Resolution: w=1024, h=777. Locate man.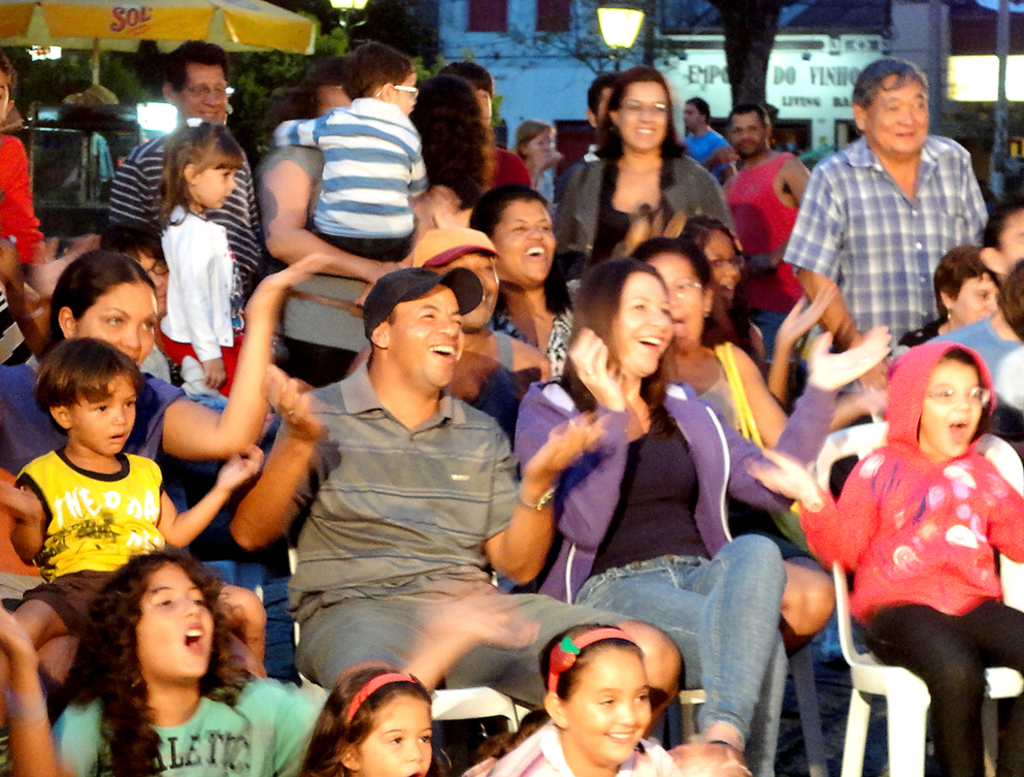
(778, 62, 1001, 363).
